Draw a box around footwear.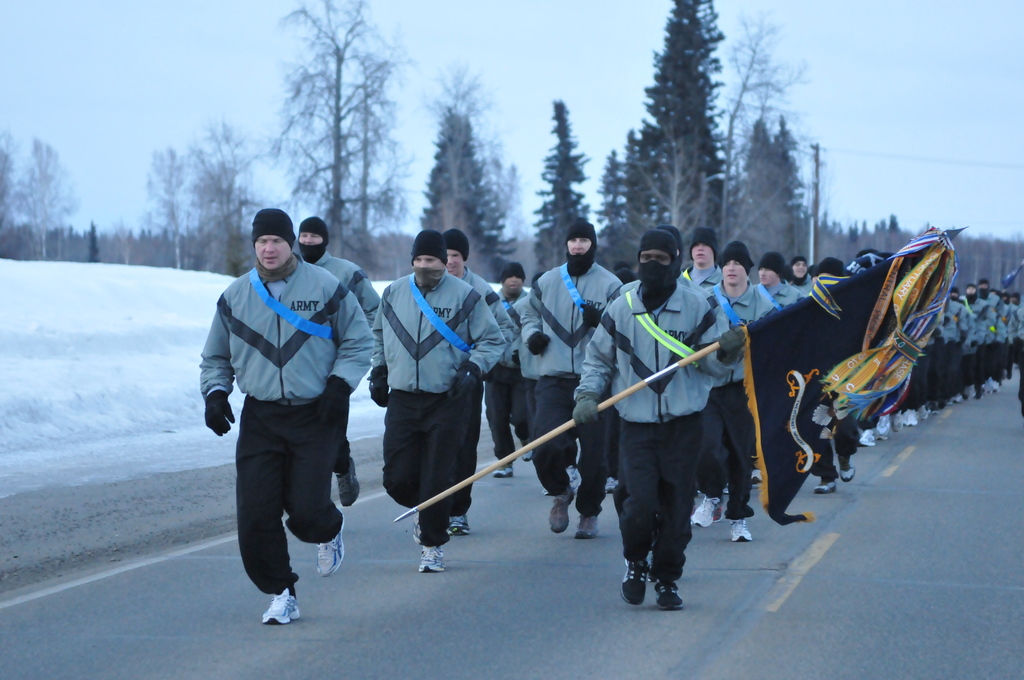
[left=813, top=476, right=837, bottom=496].
